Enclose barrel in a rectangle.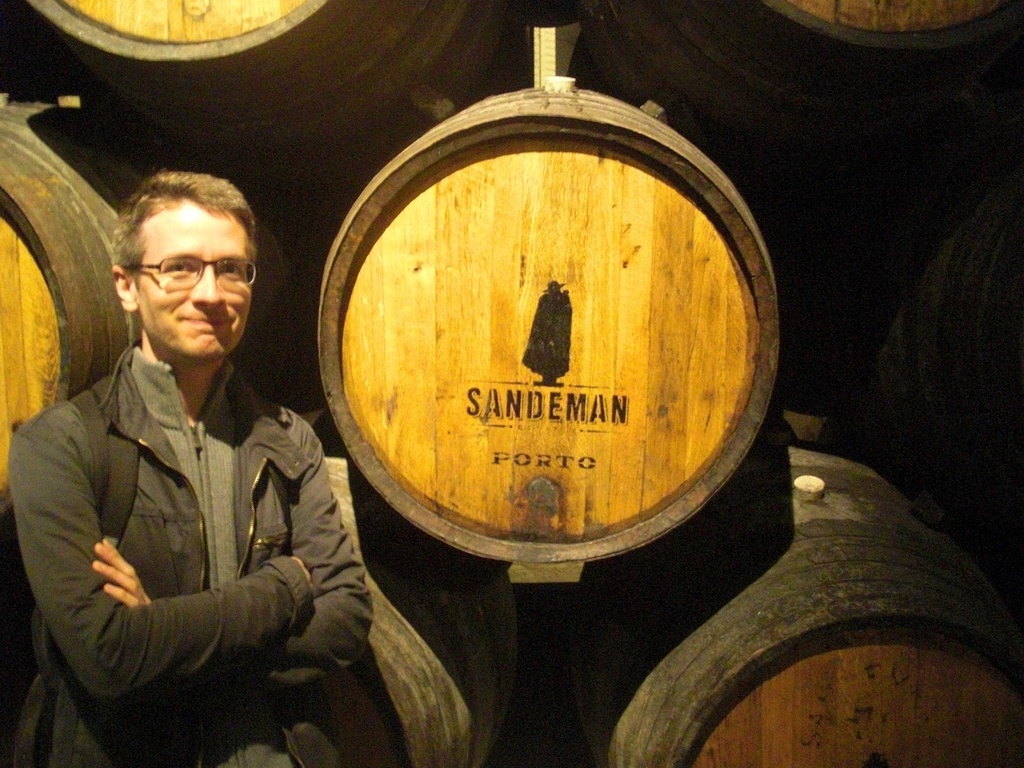
Rect(326, 83, 811, 604).
